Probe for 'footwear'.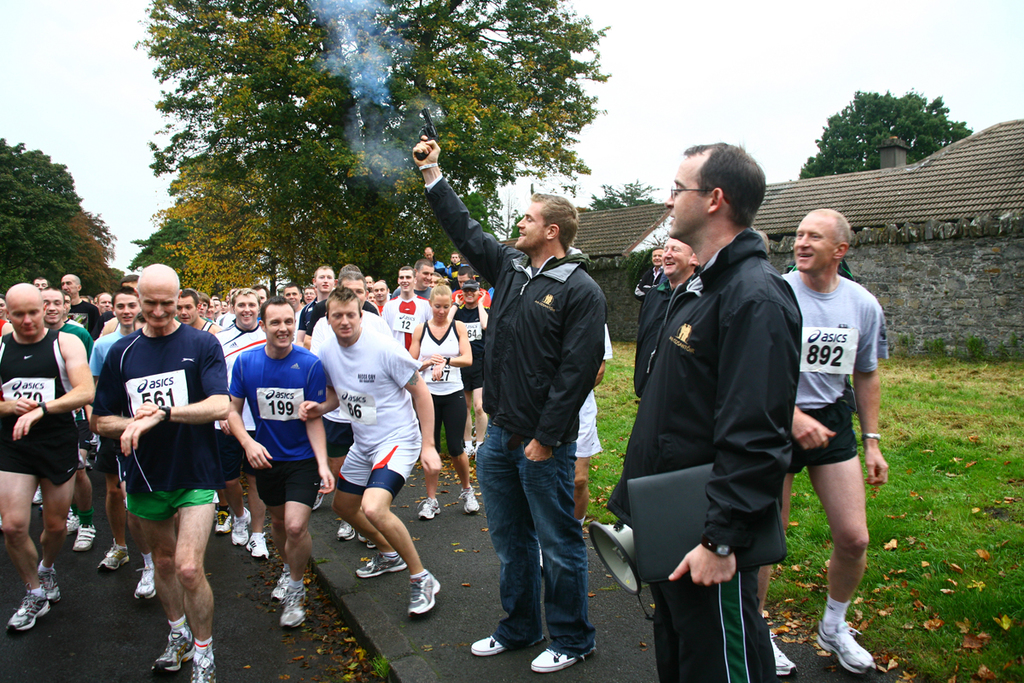
Probe result: bbox=[368, 541, 375, 549].
